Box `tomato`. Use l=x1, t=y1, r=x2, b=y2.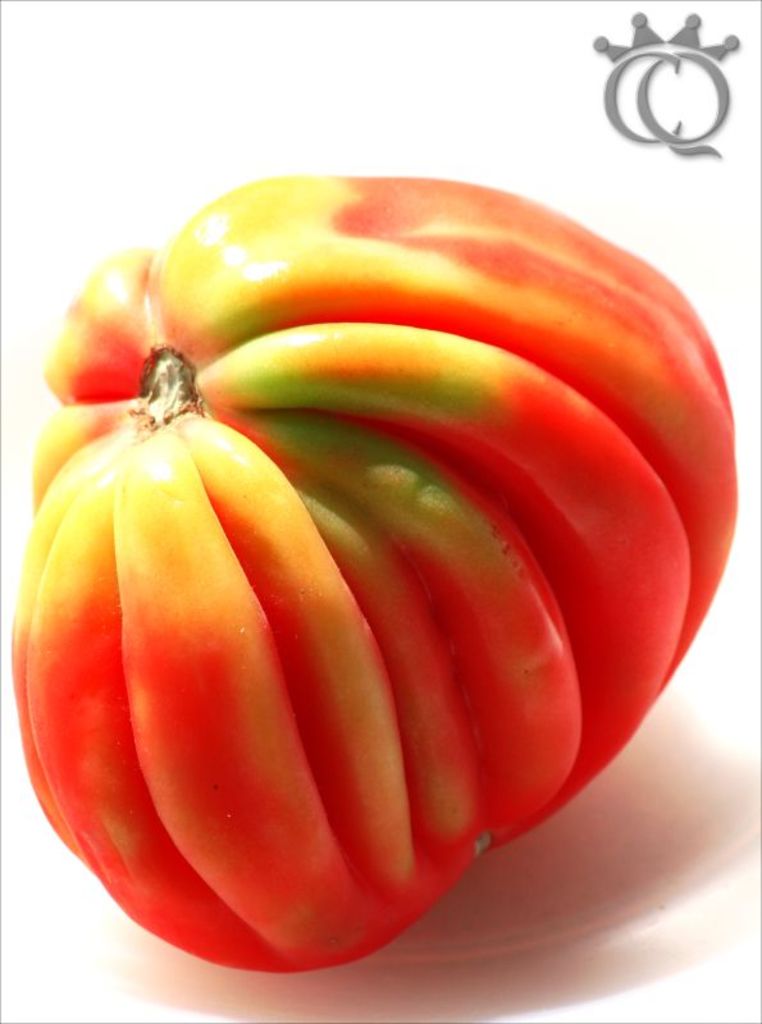
l=5, t=172, r=736, b=972.
